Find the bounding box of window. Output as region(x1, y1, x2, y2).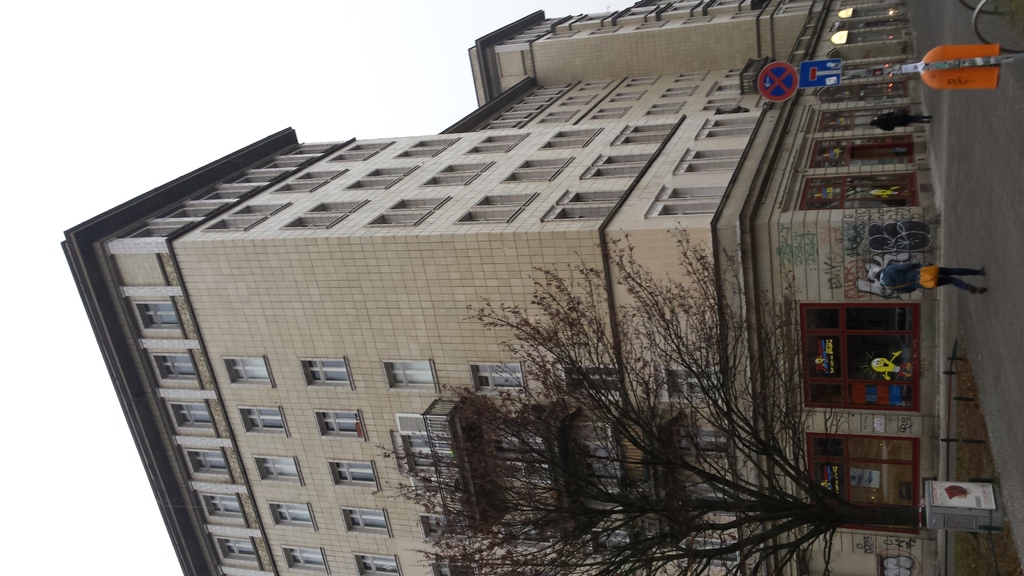
region(205, 496, 239, 513).
